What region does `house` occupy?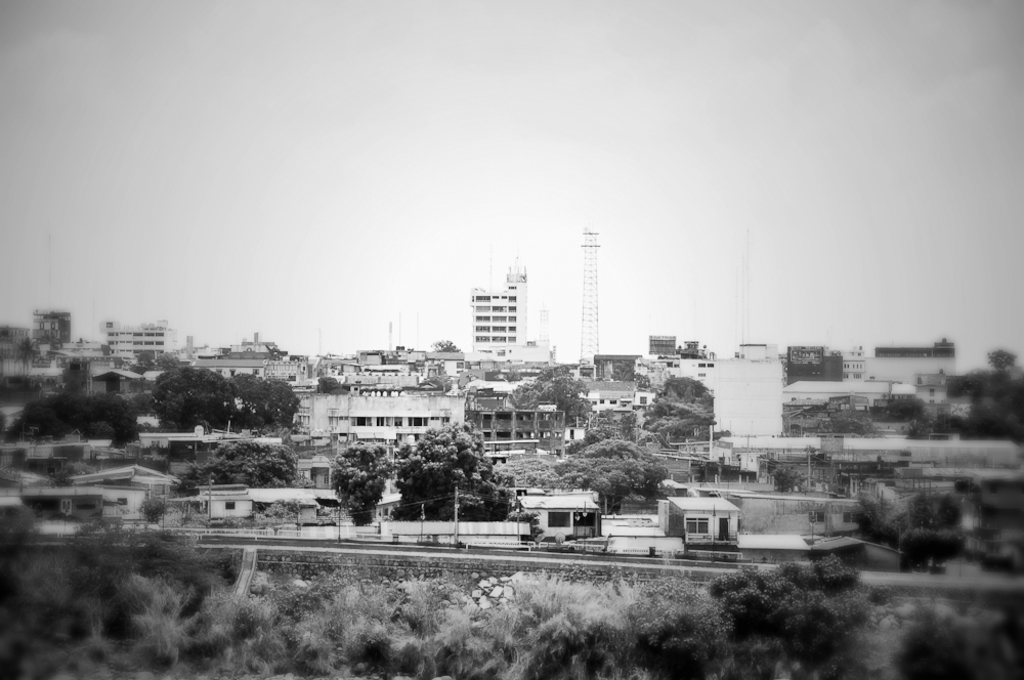
select_region(16, 457, 177, 519).
